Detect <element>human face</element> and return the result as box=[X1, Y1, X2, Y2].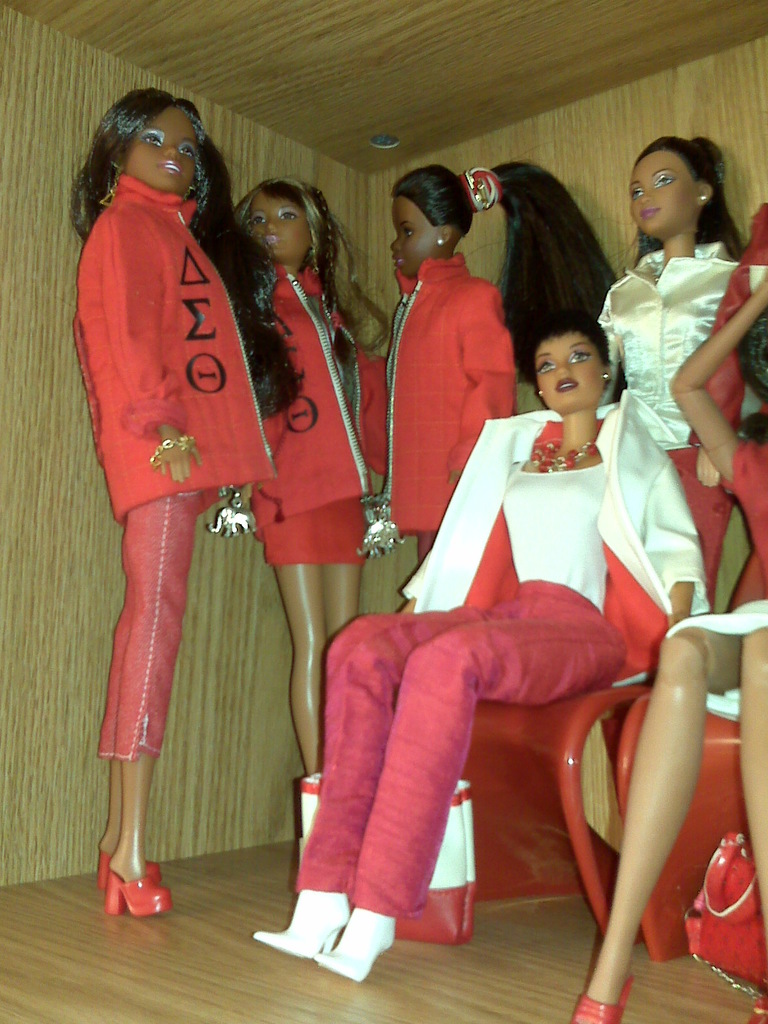
box=[251, 194, 316, 266].
